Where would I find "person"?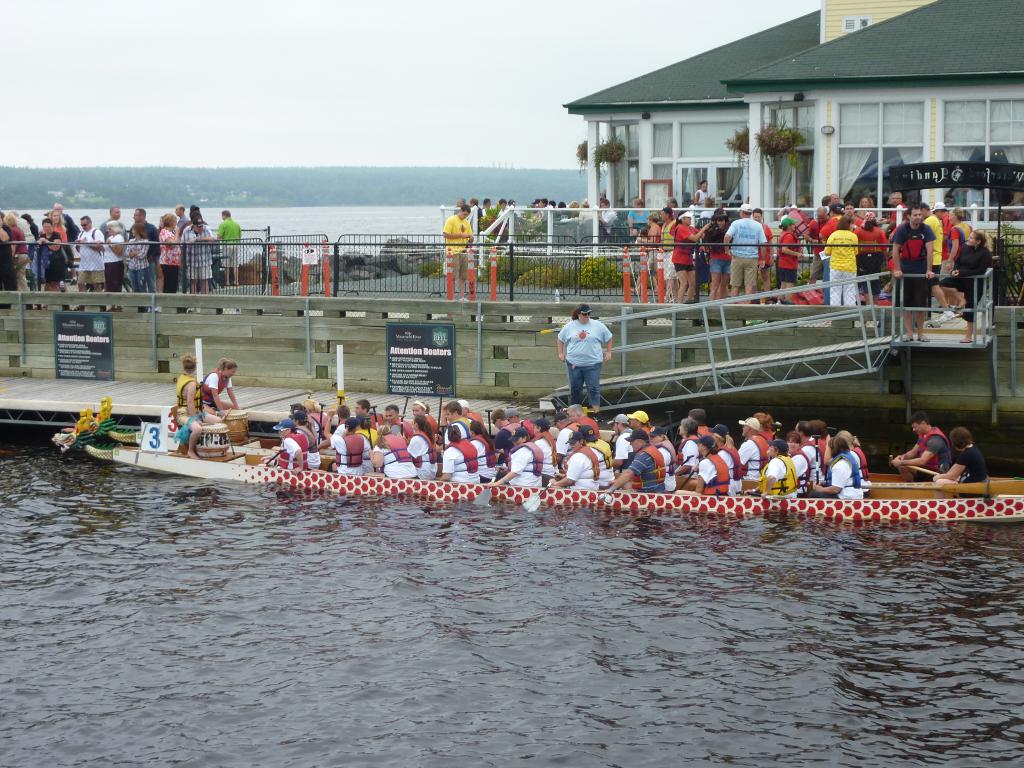
At bbox=(496, 201, 504, 220).
